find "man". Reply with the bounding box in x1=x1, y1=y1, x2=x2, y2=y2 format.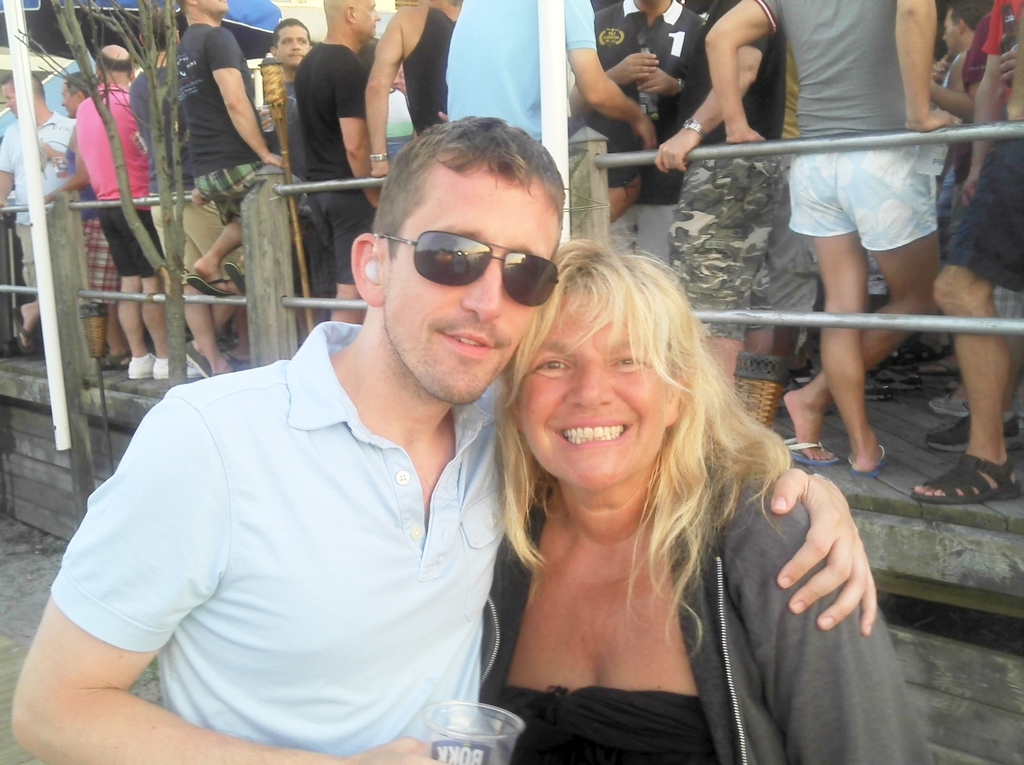
x1=291, y1=0, x2=383, y2=332.
